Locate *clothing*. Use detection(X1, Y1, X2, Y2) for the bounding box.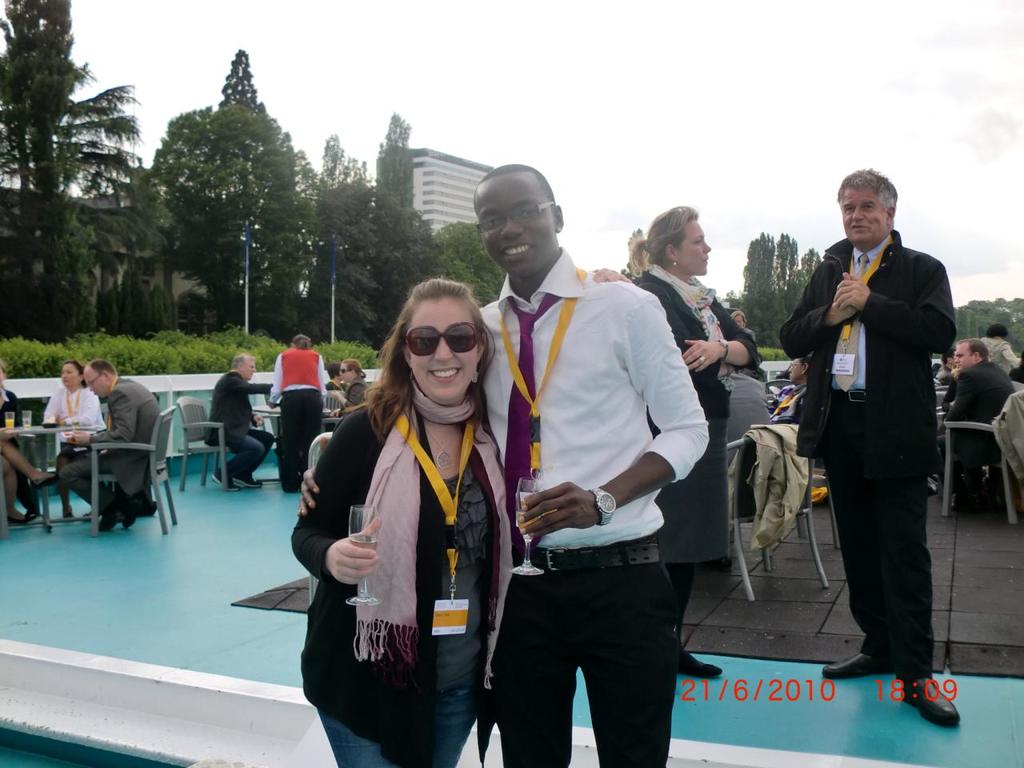
detection(198, 362, 290, 486).
